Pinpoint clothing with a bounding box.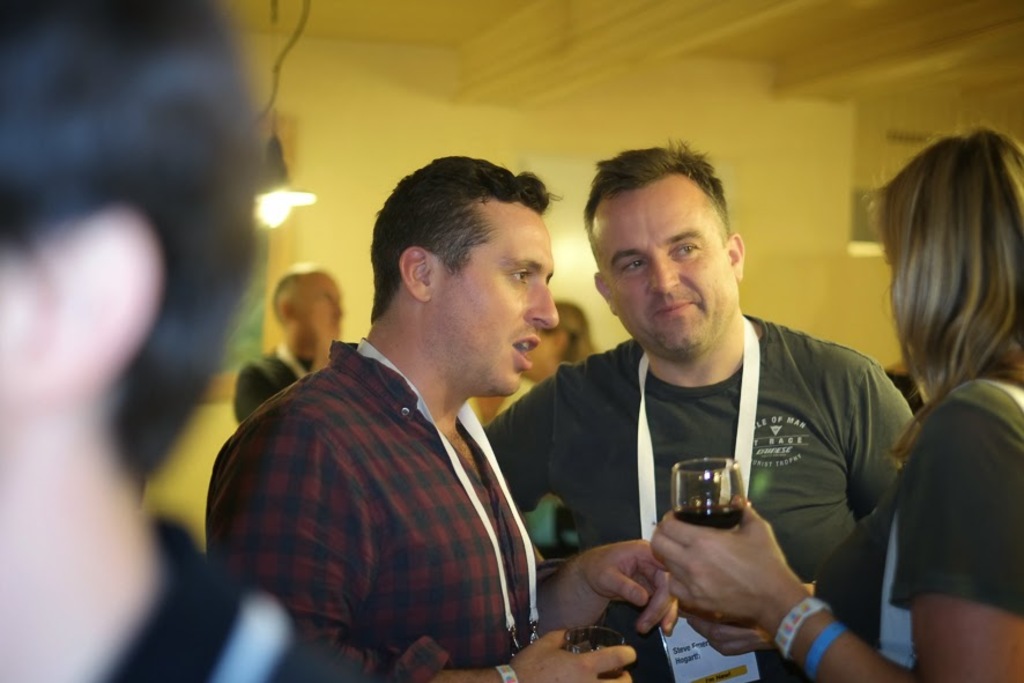
bbox=[481, 312, 928, 682].
